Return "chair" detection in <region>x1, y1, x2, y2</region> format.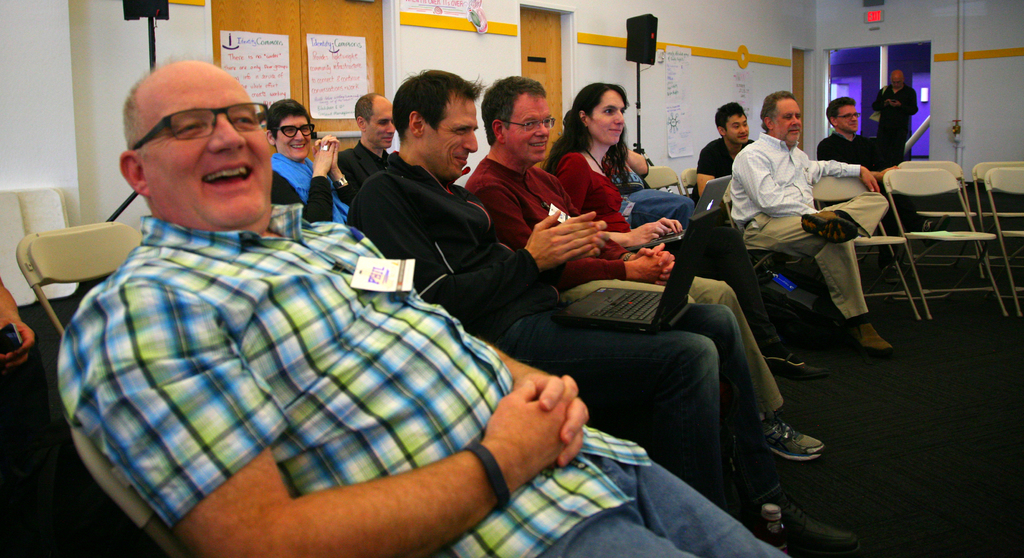
<region>69, 427, 194, 557</region>.
